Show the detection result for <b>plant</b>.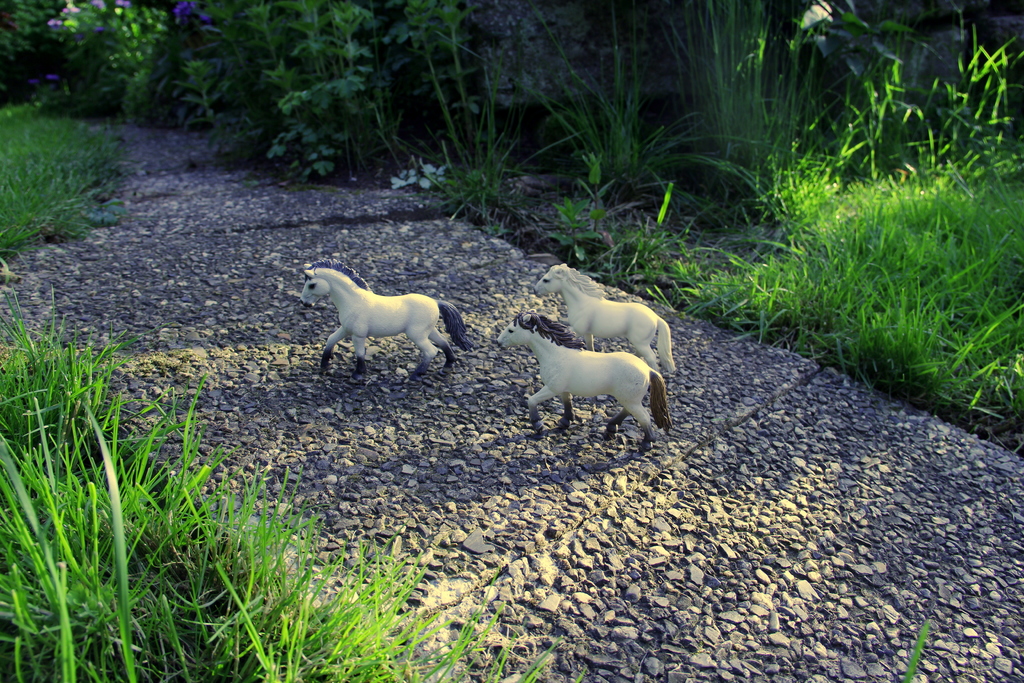
<bbox>545, 190, 588, 273</bbox>.
